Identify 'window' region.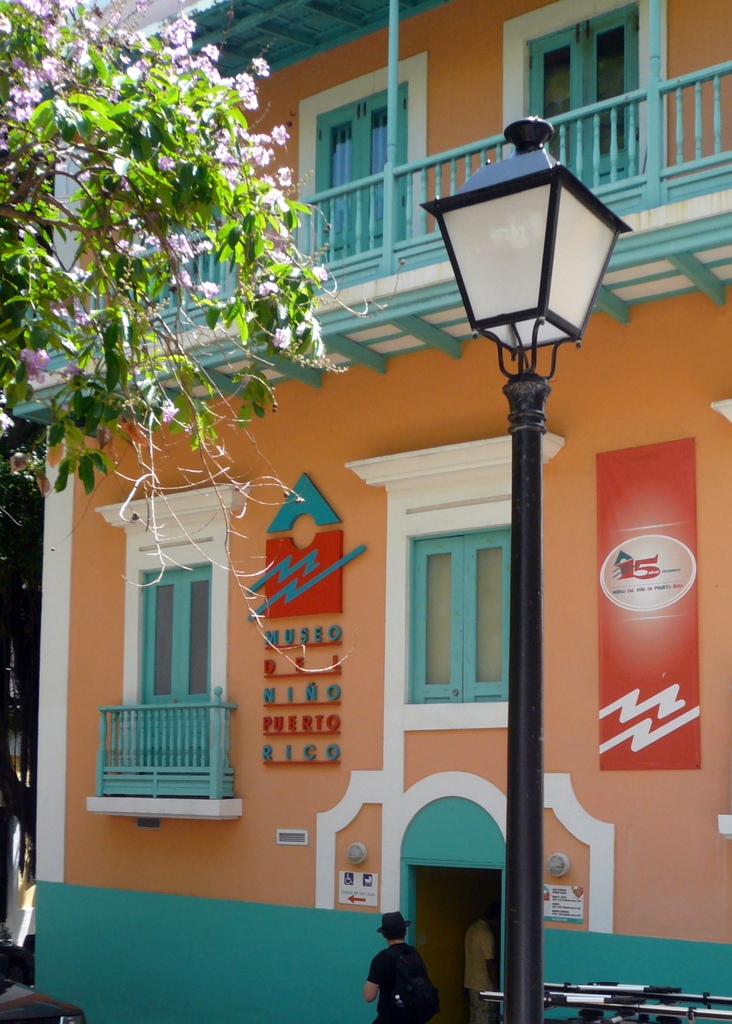
Region: x1=409 y1=529 x2=514 y2=704.
